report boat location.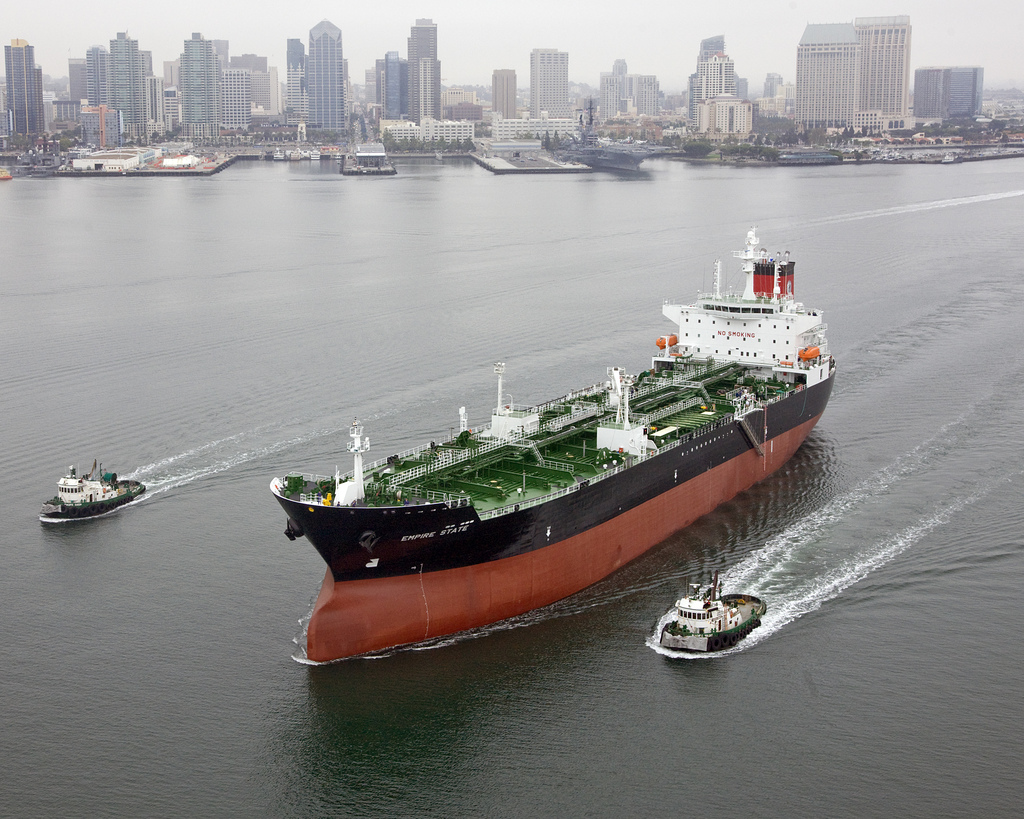
Report: rect(647, 560, 768, 657).
